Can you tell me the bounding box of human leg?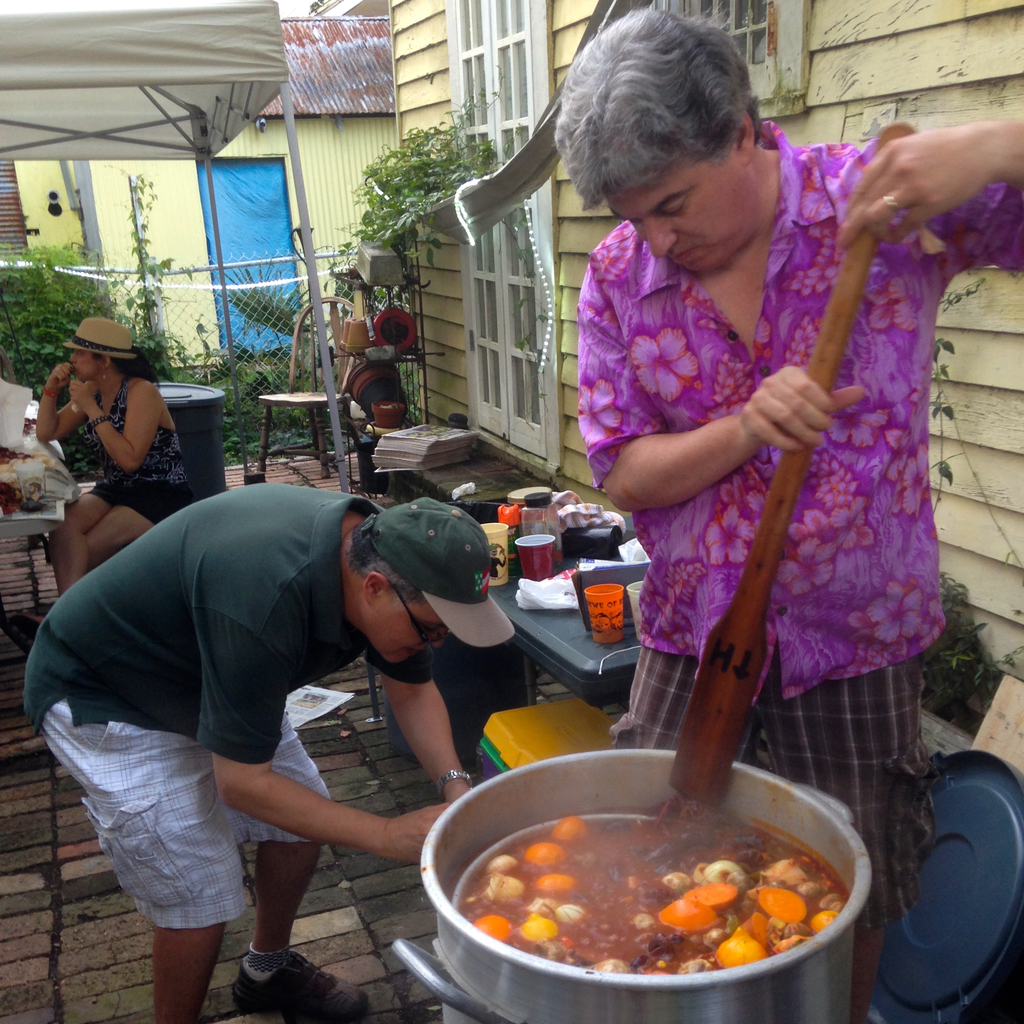
box=[47, 476, 117, 589].
